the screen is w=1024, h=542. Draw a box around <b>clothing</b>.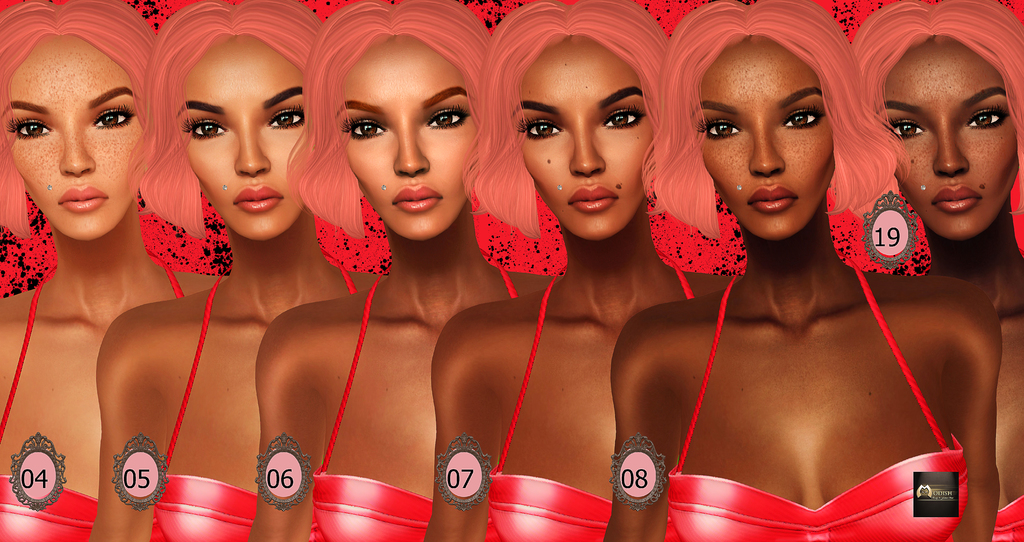
bbox(668, 251, 978, 541).
